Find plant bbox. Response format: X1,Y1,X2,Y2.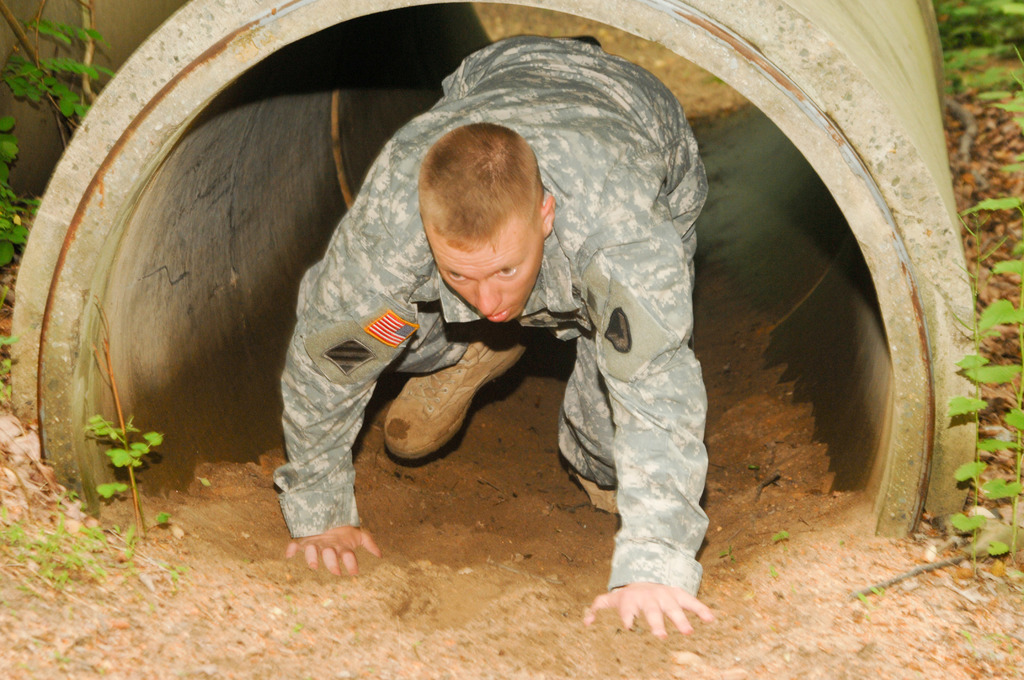
769,528,786,555.
